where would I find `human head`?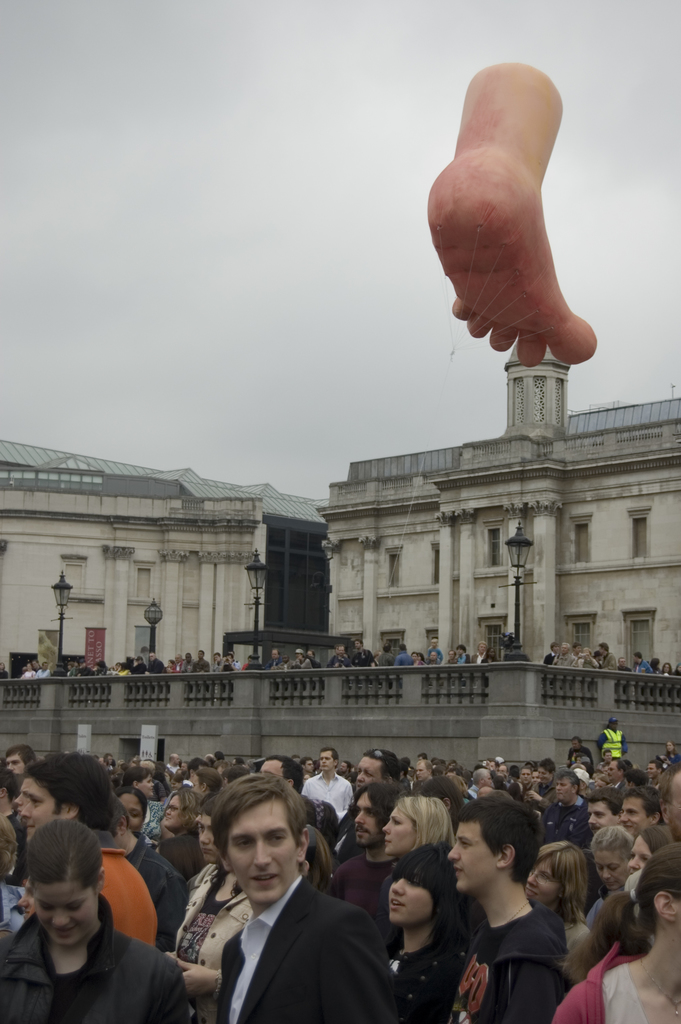
At l=555, t=772, r=578, b=802.
